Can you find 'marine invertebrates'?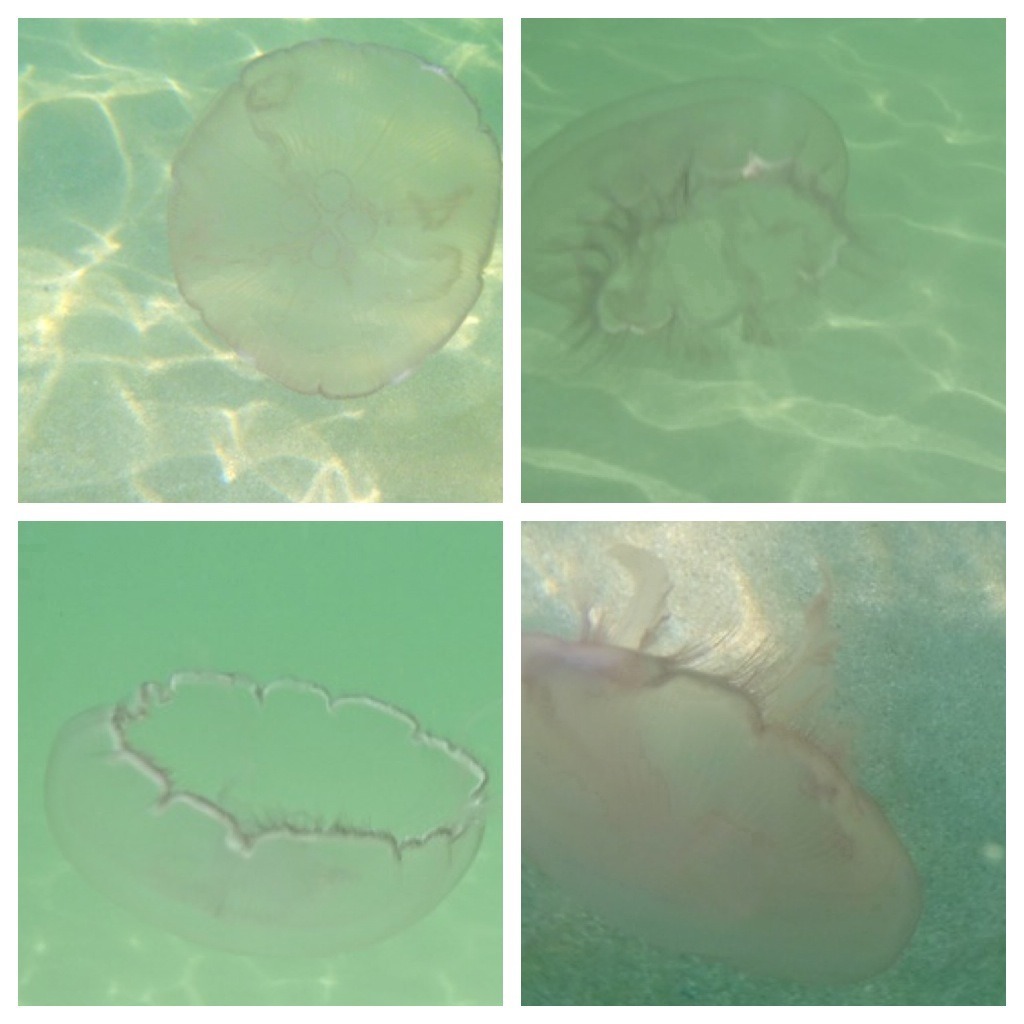
Yes, bounding box: select_region(522, 59, 884, 396).
